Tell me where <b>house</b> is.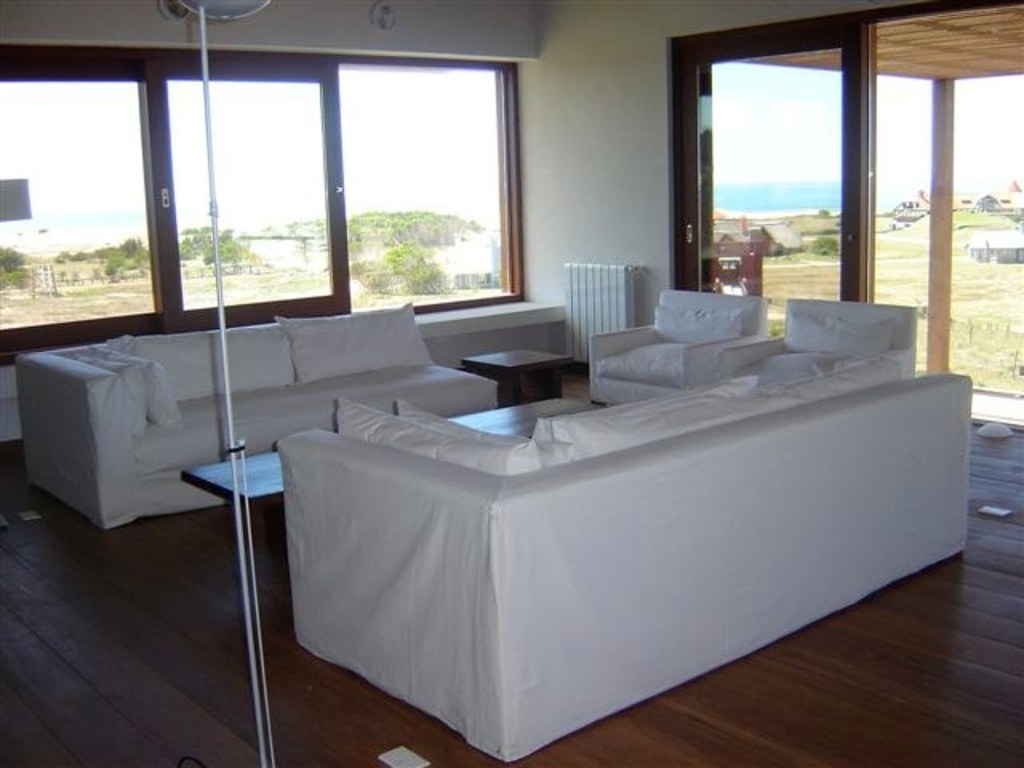
<b>house</b> is at 709:205:808:261.
